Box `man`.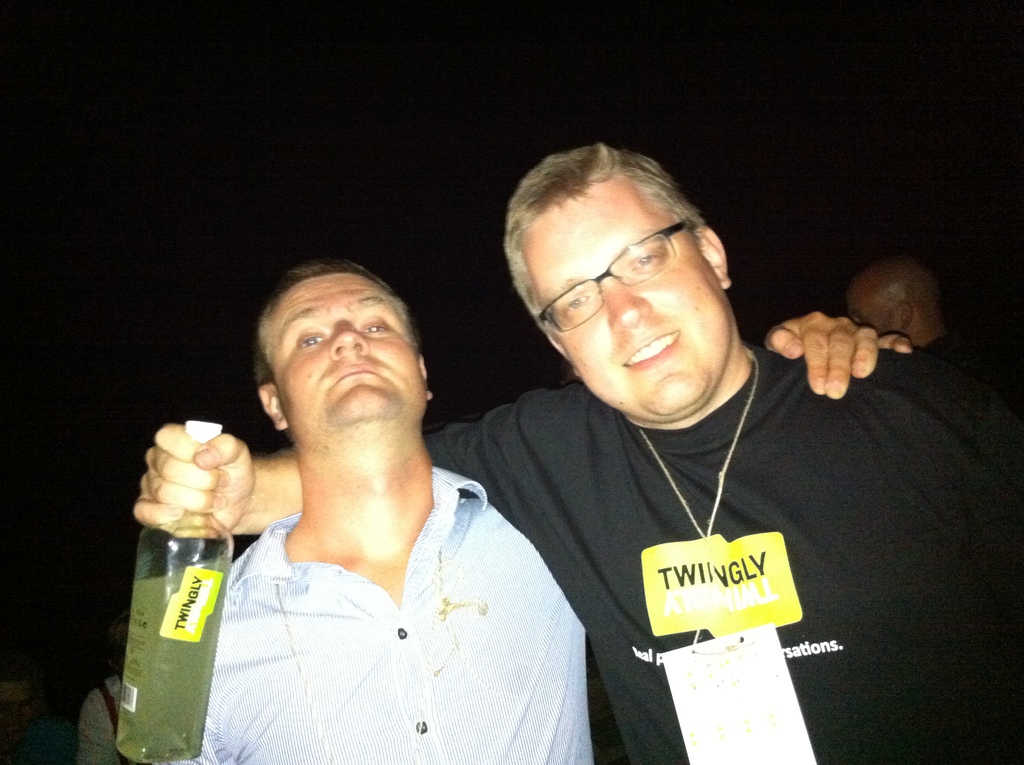
region(146, 134, 1023, 759).
